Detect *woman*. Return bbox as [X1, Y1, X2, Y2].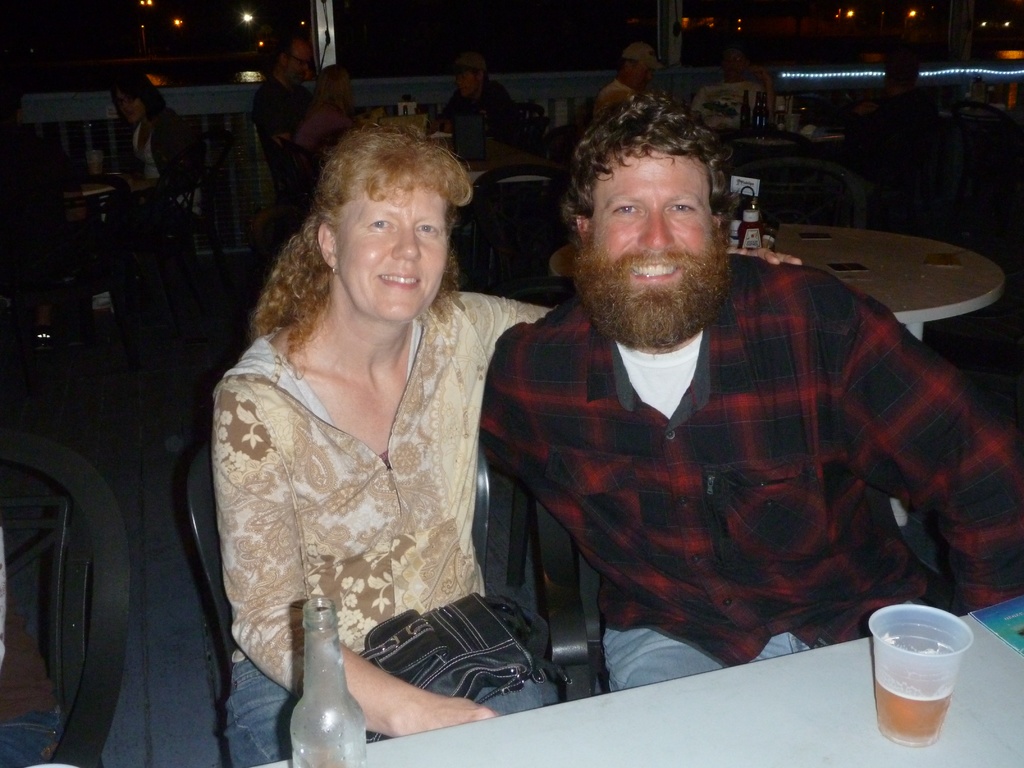
[287, 64, 367, 171].
